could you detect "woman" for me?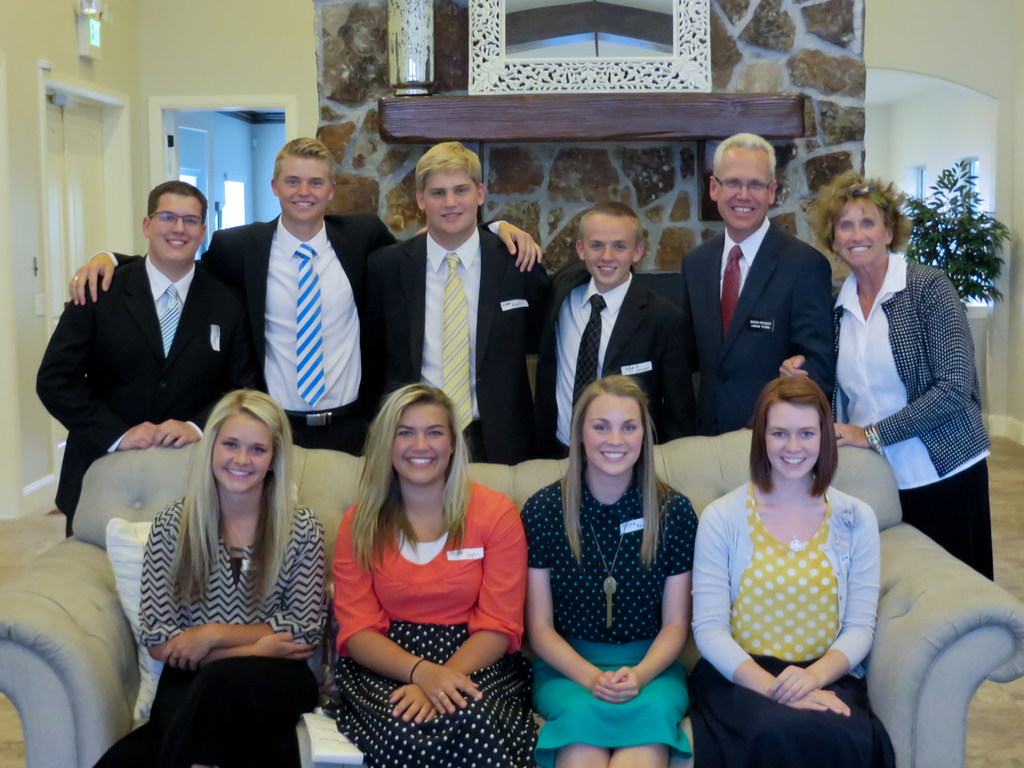
Detection result: [left=88, top=387, right=326, bottom=767].
